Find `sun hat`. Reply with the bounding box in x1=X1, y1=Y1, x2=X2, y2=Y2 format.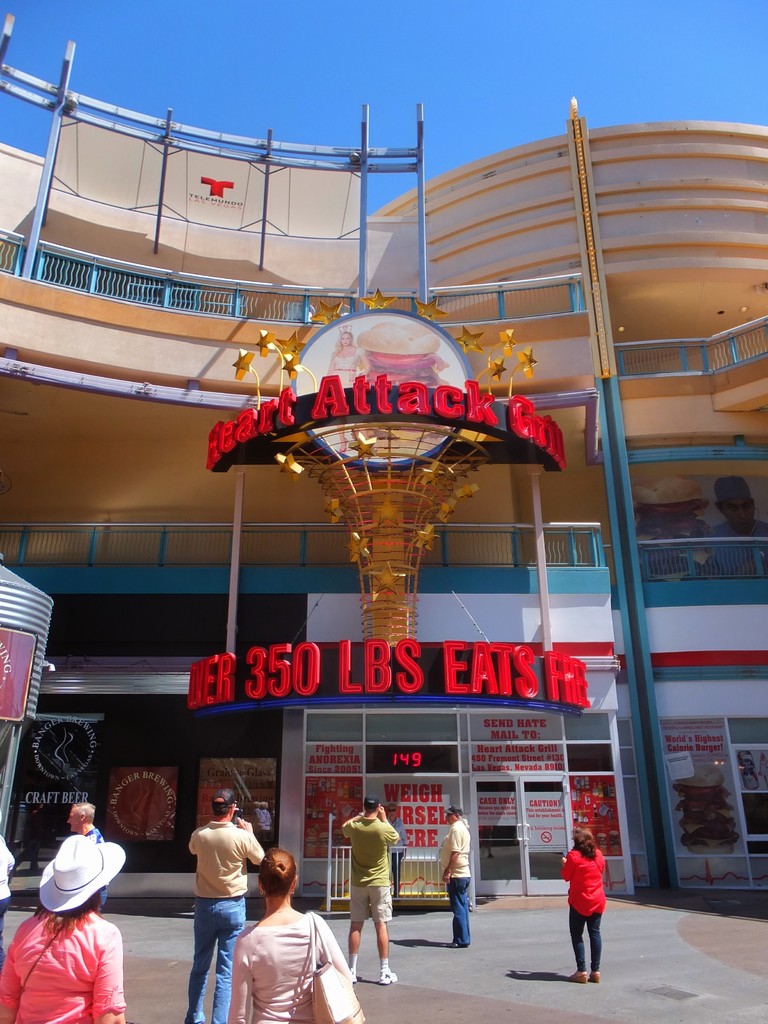
x1=212, y1=784, x2=238, y2=809.
